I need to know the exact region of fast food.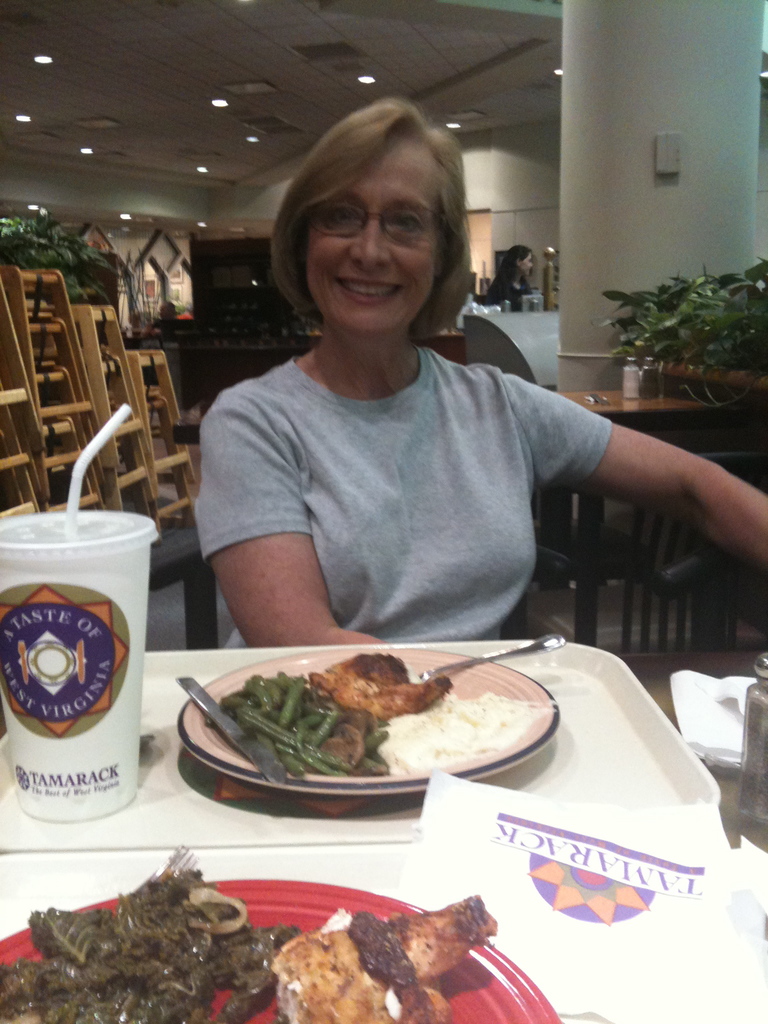
Region: select_region(161, 645, 567, 810).
